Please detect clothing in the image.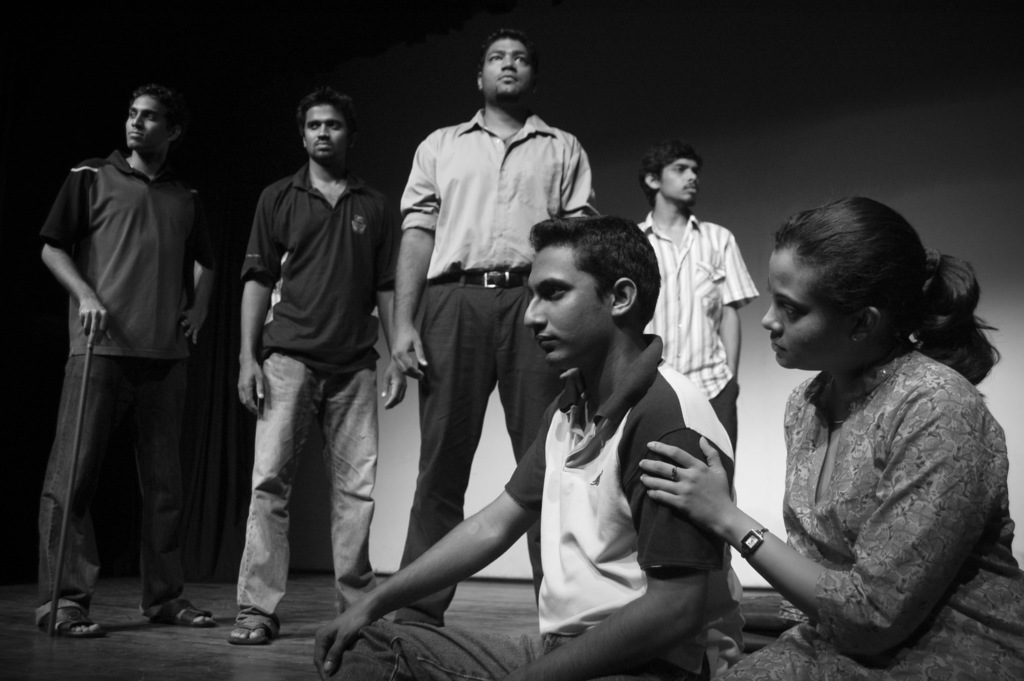
rect(401, 108, 588, 627).
